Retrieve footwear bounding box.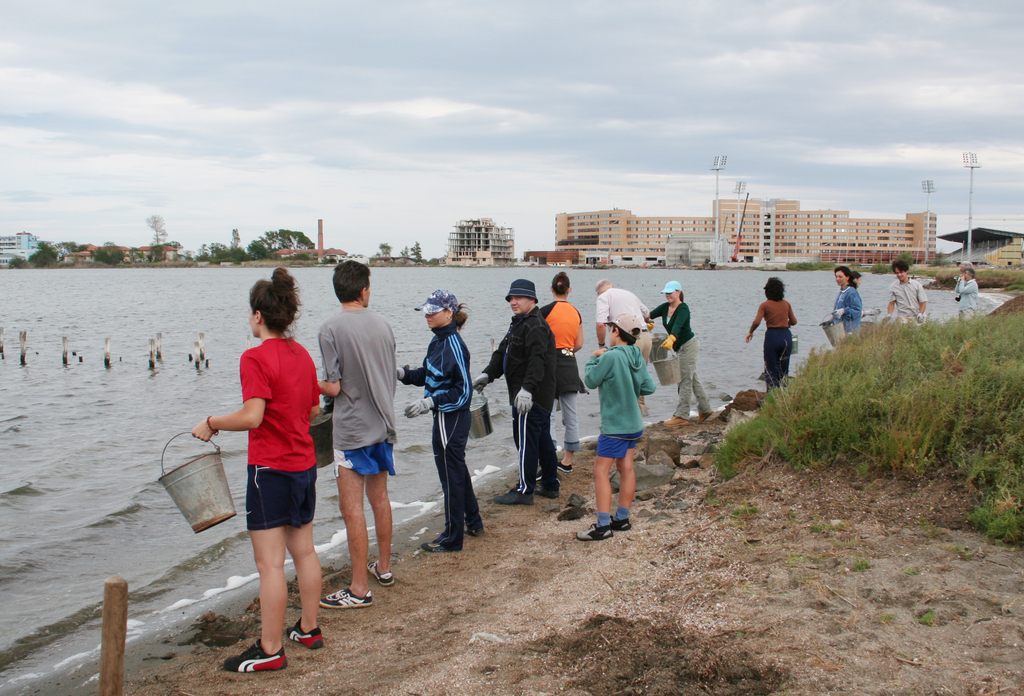
Bounding box: bbox(320, 589, 372, 610).
